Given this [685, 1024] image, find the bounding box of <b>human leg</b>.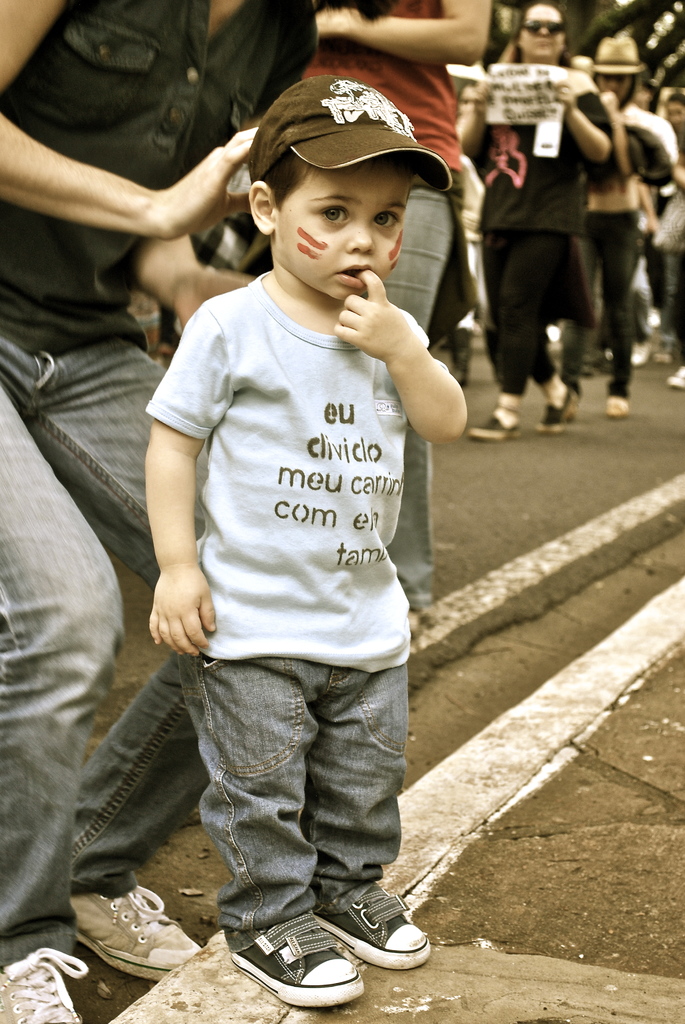
Rect(555, 207, 588, 405).
